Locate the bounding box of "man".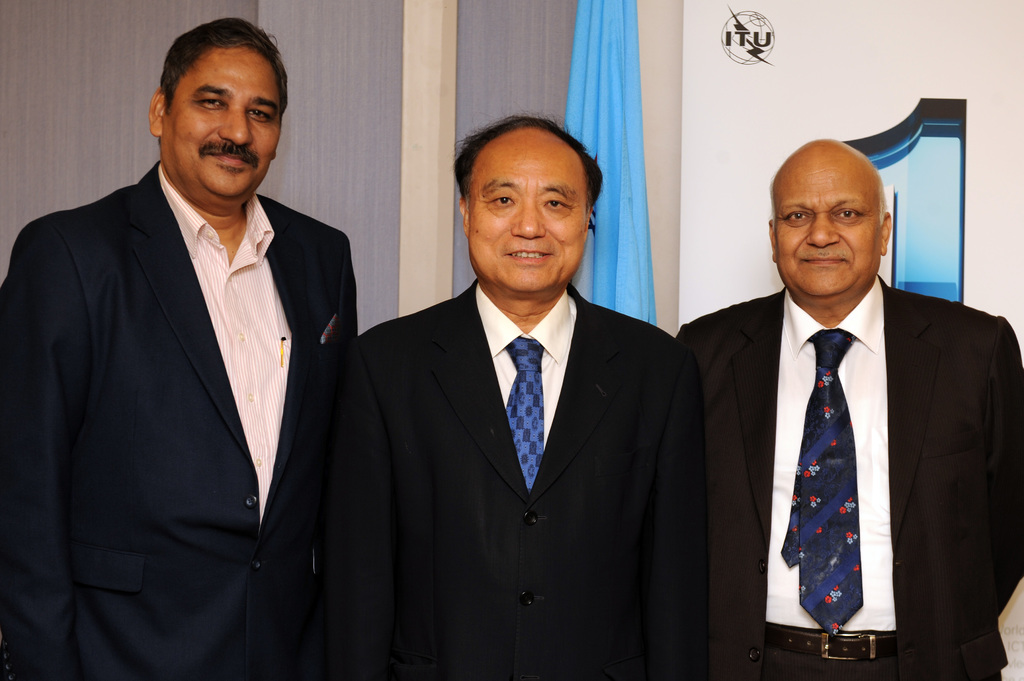
Bounding box: bbox=(688, 142, 997, 680).
